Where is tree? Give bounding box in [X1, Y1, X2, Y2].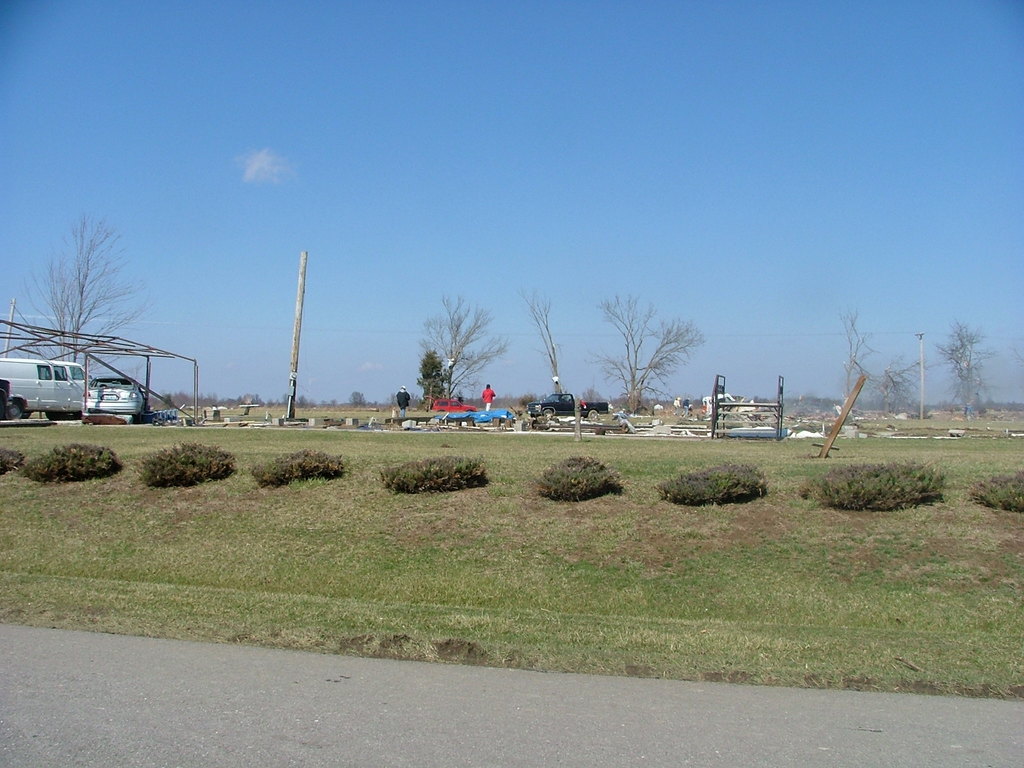
[518, 285, 565, 402].
